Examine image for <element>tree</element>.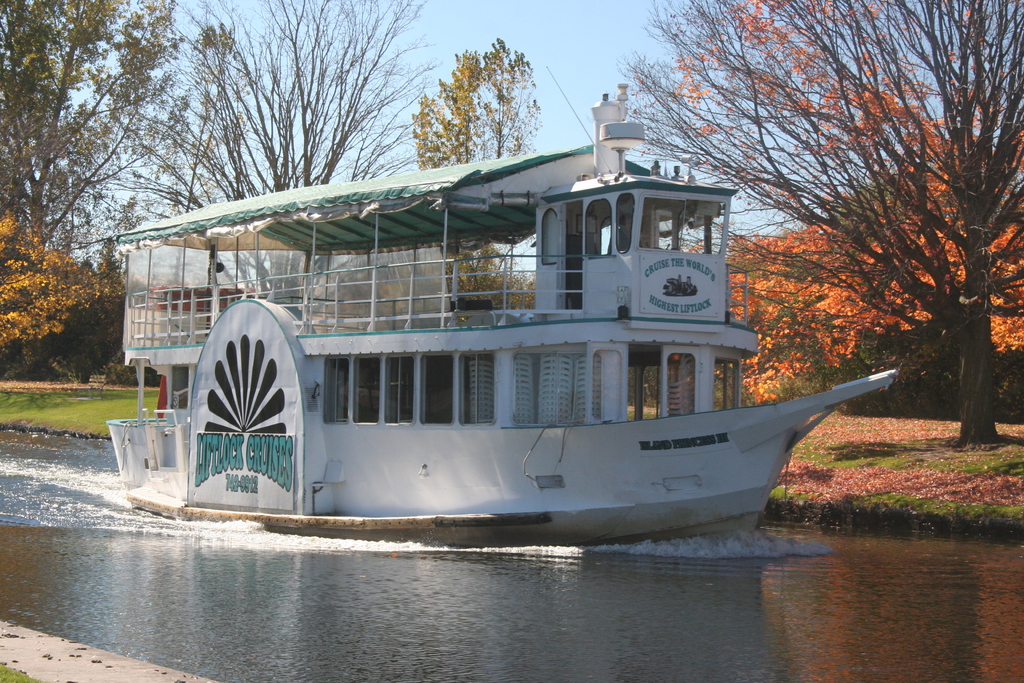
Examination result: (x1=0, y1=0, x2=243, y2=258).
